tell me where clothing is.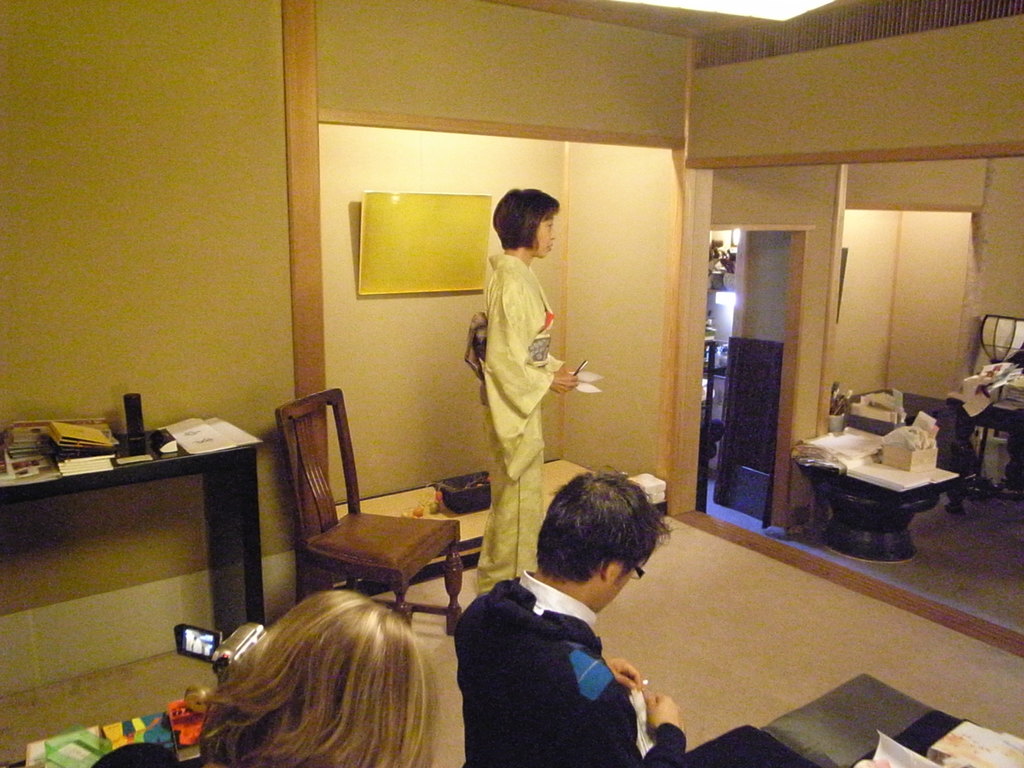
clothing is at BBox(464, 228, 582, 518).
